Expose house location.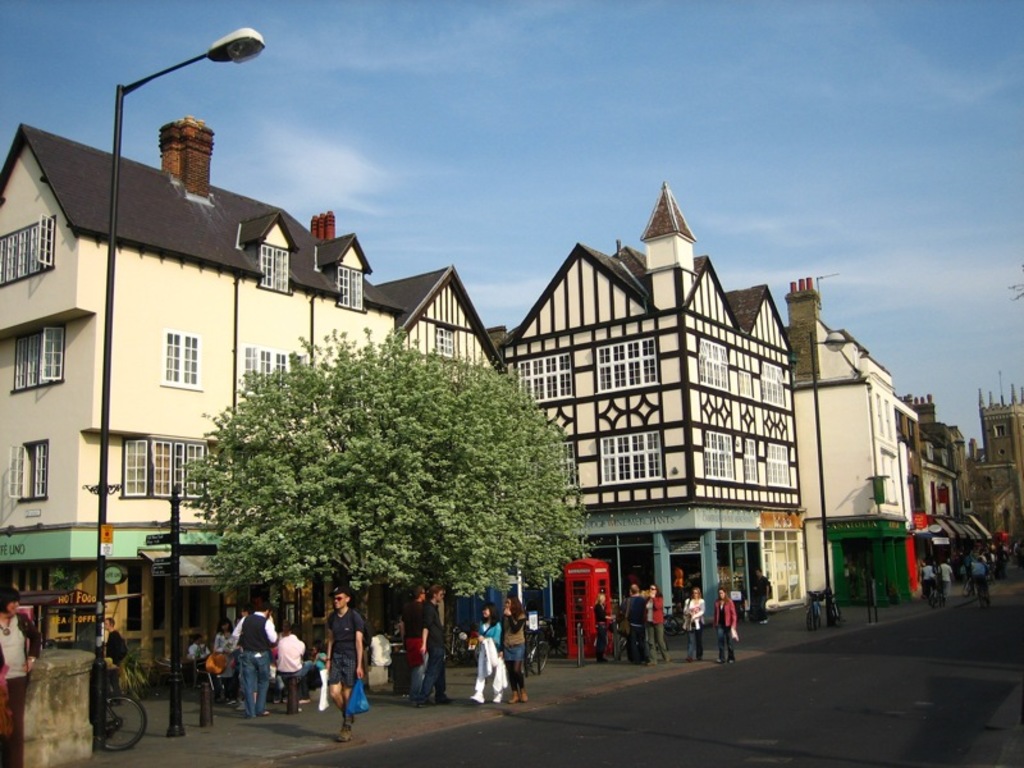
Exposed at Rect(36, 118, 613, 681).
